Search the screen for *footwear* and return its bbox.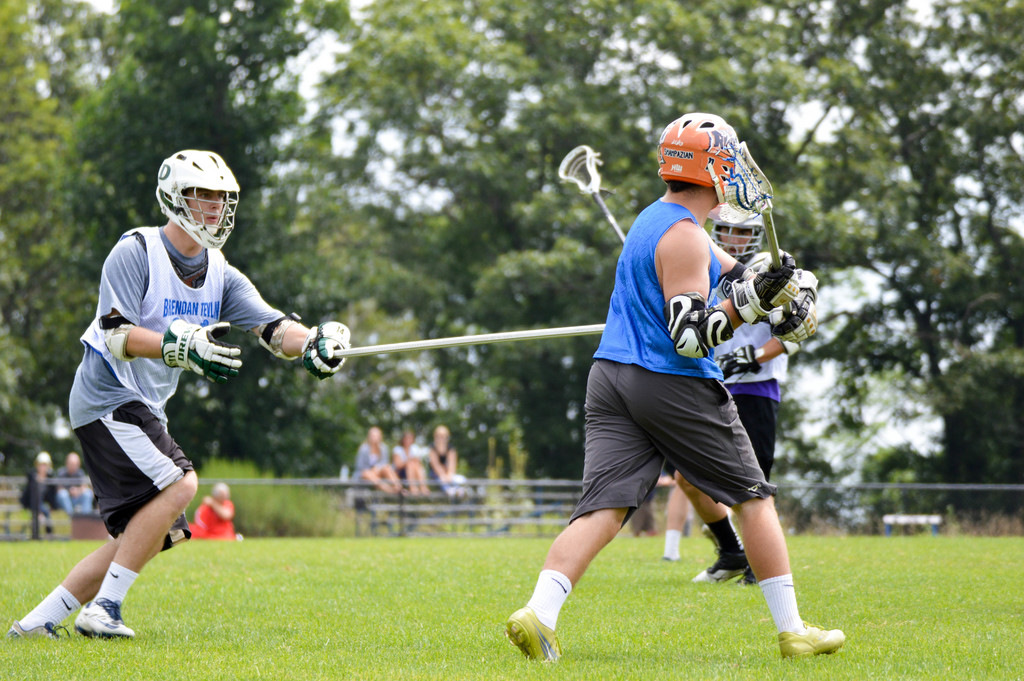
Found: bbox=(688, 545, 742, 586).
